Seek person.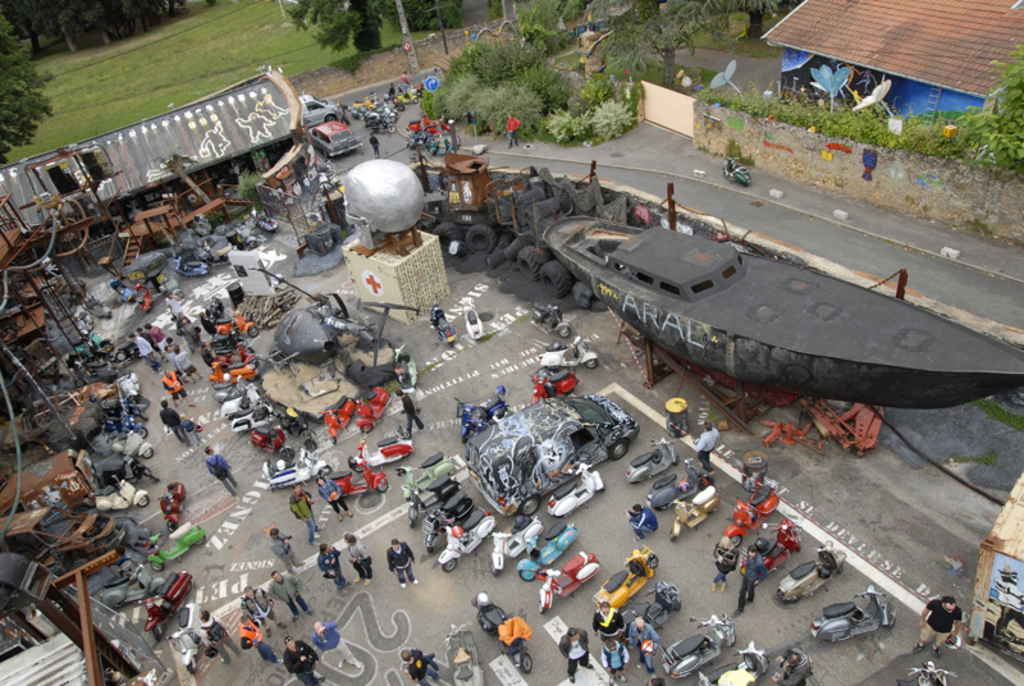
BBox(623, 612, 662, 673).
